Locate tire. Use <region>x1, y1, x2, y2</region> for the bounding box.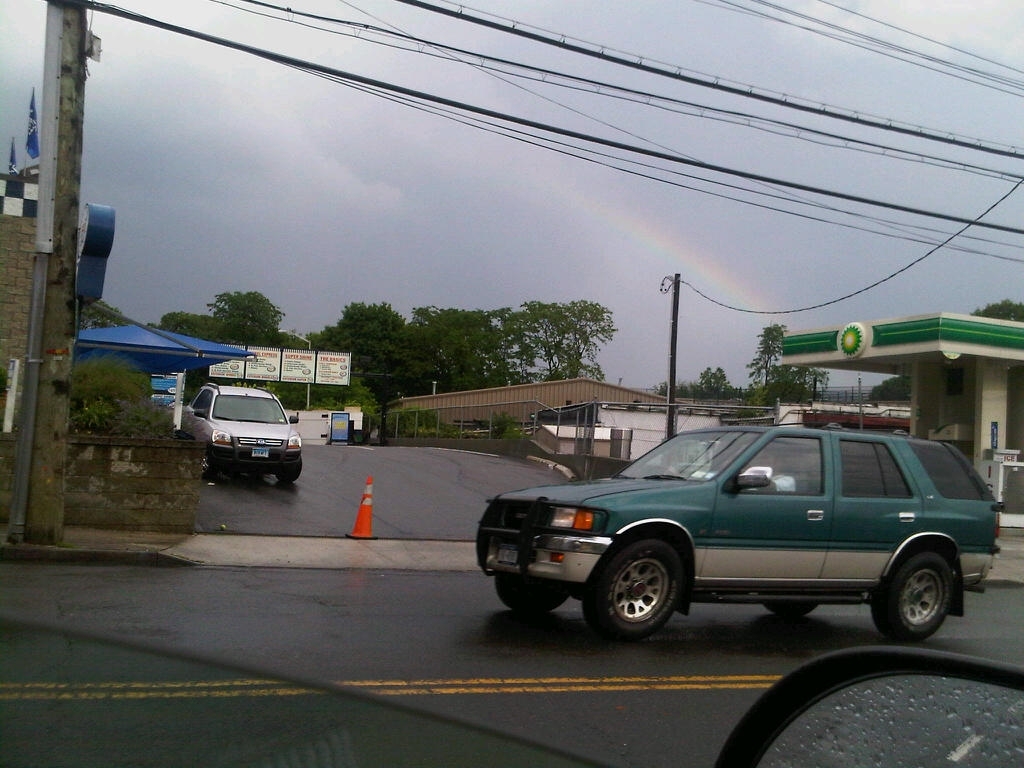
<region>764, 598, 816, 613</region>.
